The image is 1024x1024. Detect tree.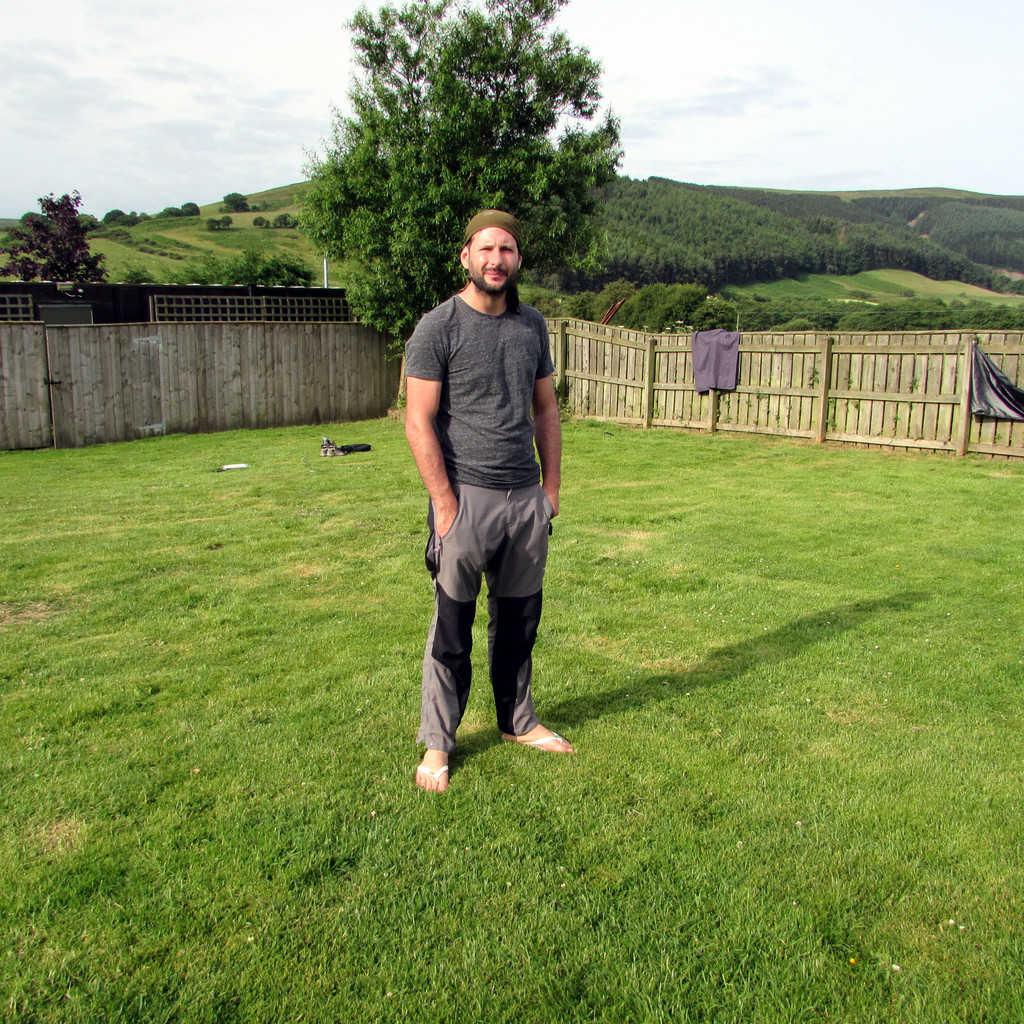
Detection: {"left": 254, "top": 205, "right": 301, "bottom": 237}.
